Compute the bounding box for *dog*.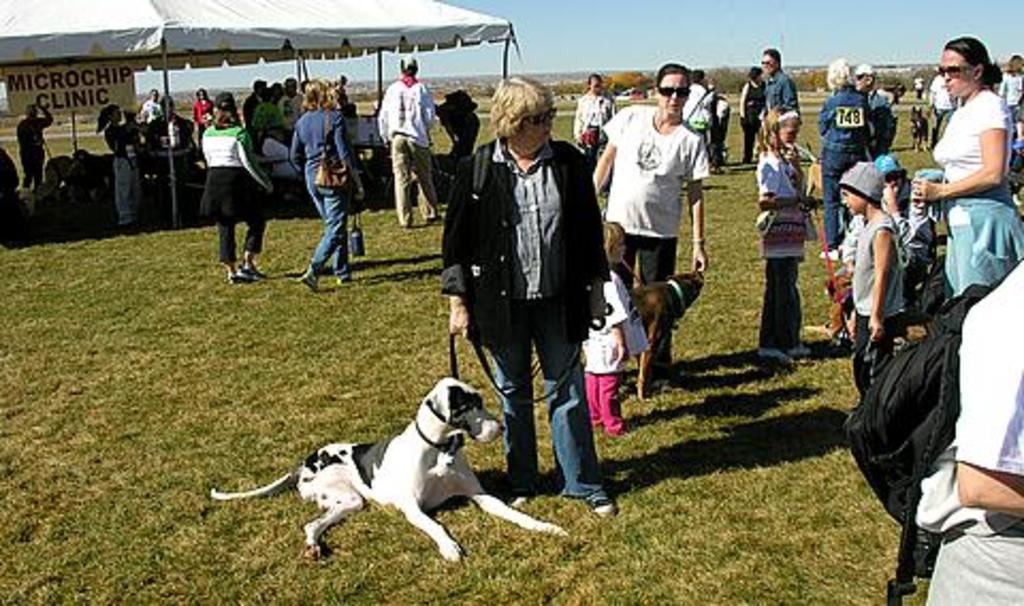
l=627, t=273, r=706, b=403.
